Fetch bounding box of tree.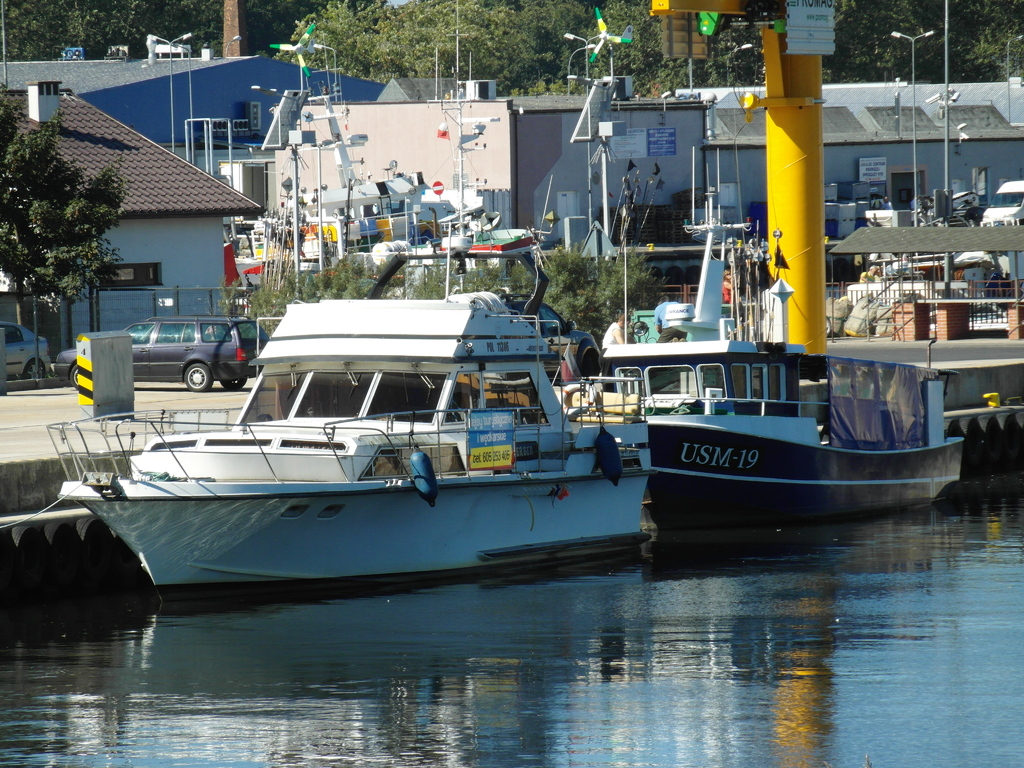
Bbox: 2, 114, 128, 334.
